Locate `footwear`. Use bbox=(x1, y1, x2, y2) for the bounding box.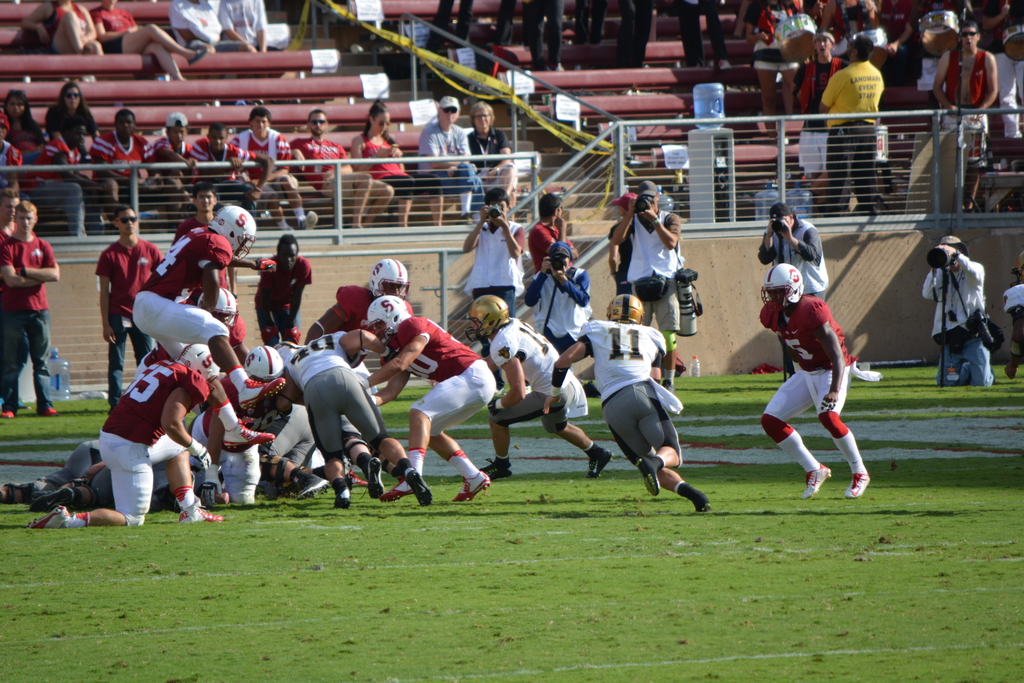
bbox=(584, 441, 614, 481).
